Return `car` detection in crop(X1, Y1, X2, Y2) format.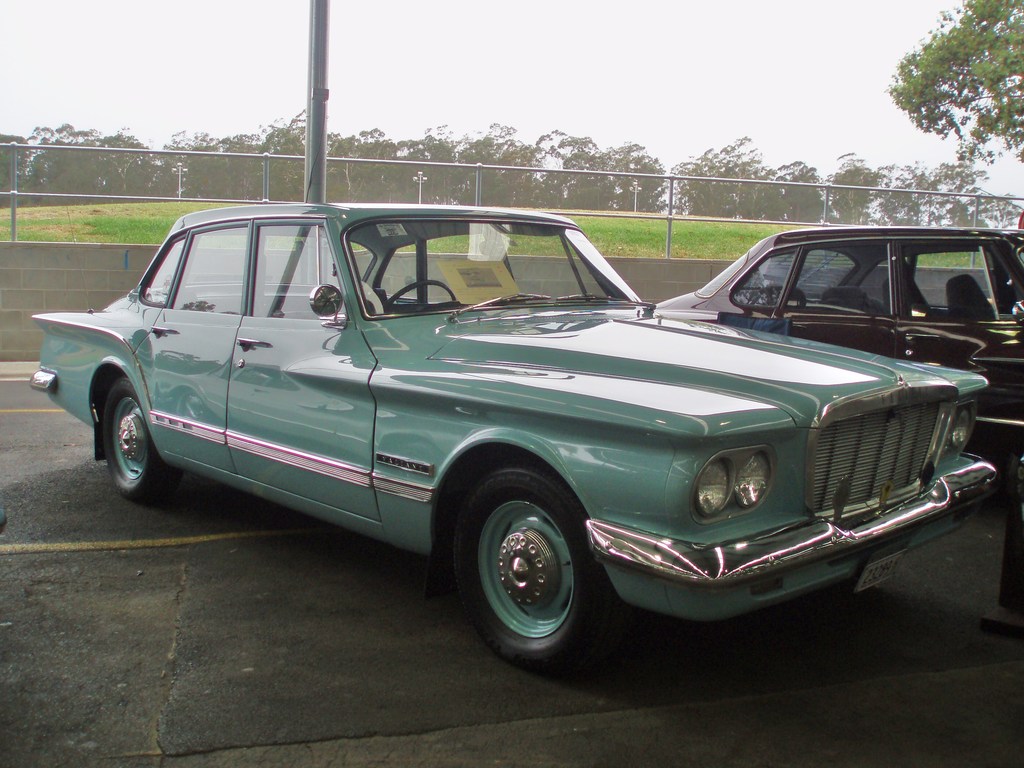
crop(30, 193, 1005, 680).
